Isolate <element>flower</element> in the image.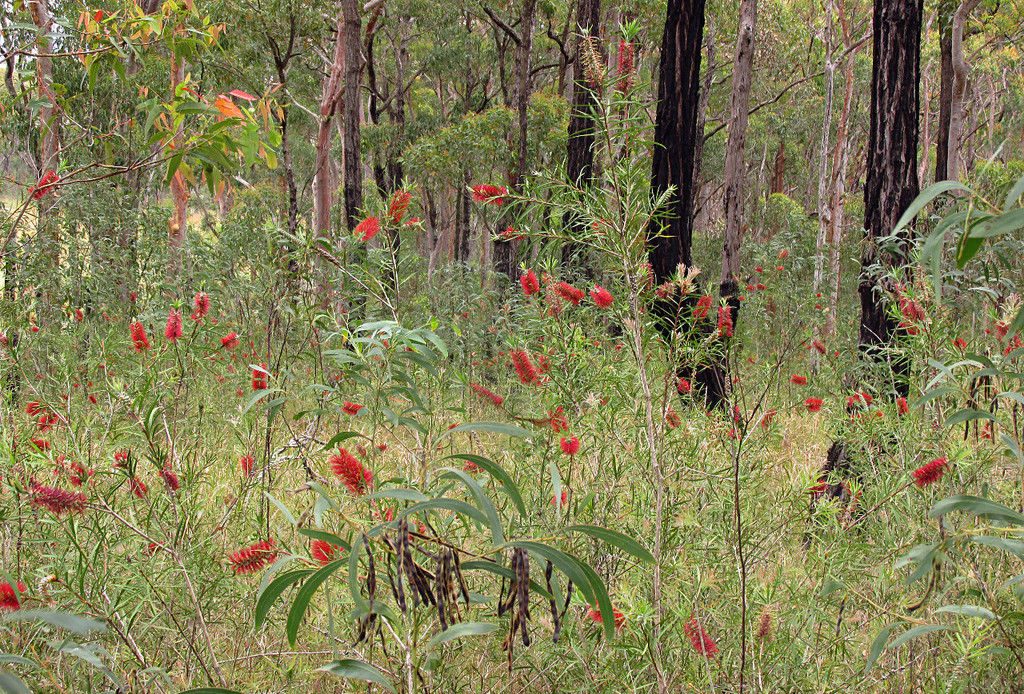
Isolated region: box=[721, 402, 742, 438].
